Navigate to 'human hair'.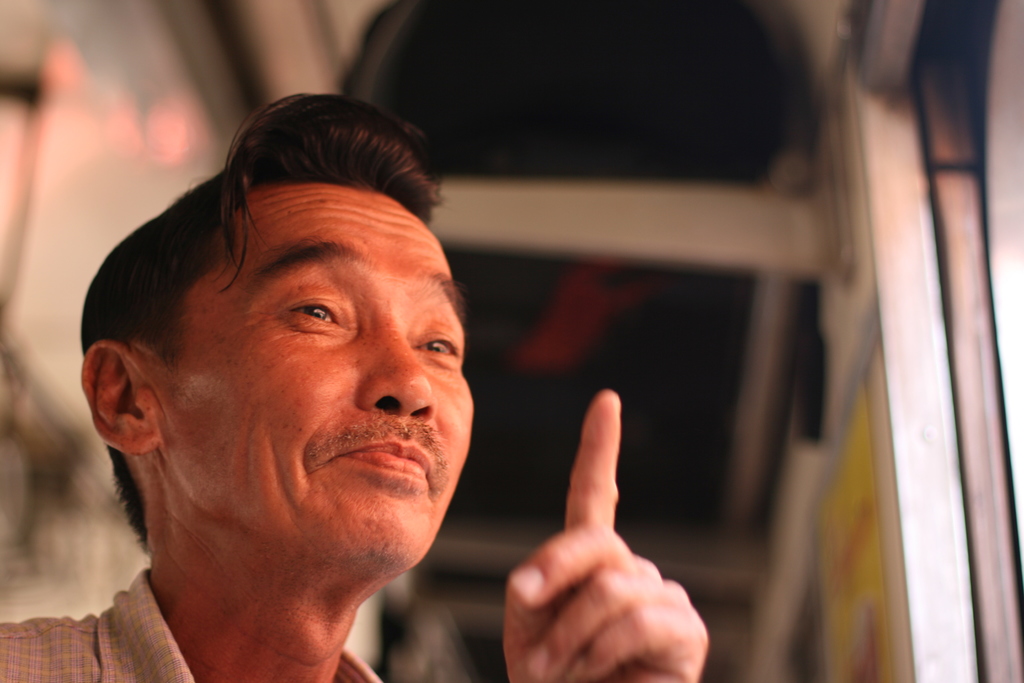
Navigation target: {"left": 88, "top": 85, "right": 466, "bottom": 481}.
